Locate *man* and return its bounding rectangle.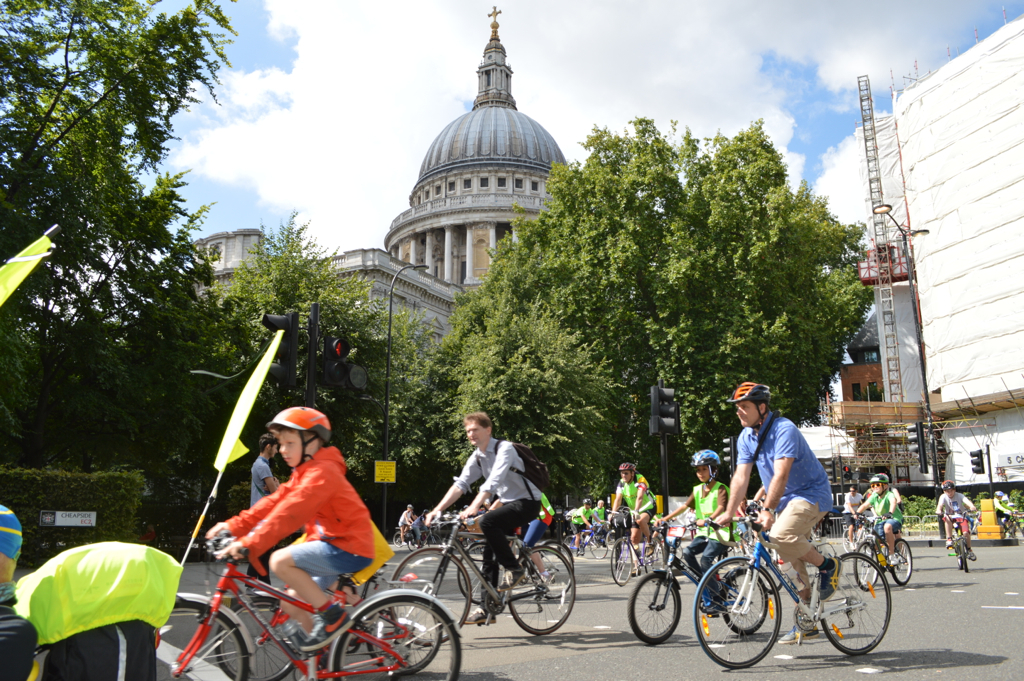
region(250, 431, 287, 592).
